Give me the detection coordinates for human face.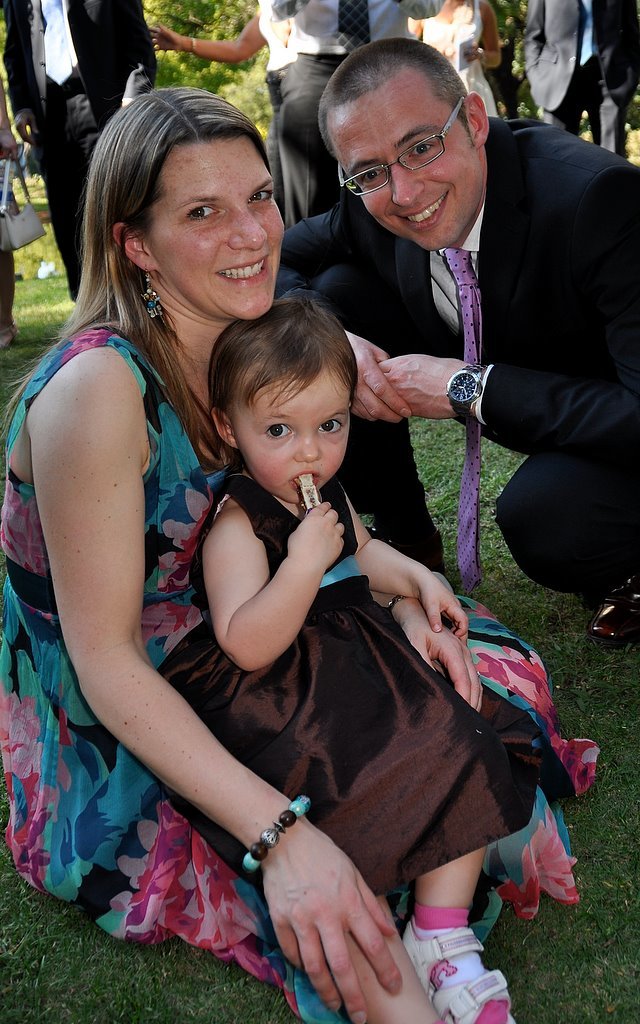
select_region(336, 93, 481, 237).
